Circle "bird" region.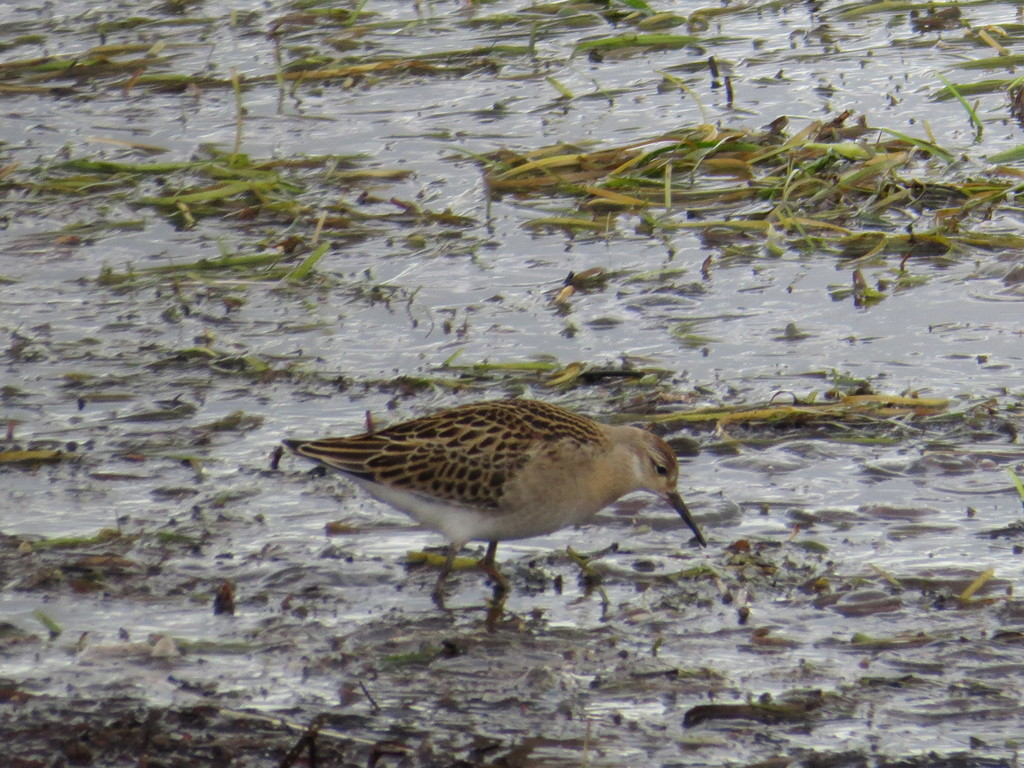
Region: bbox=(276, 397, 706, 589).
